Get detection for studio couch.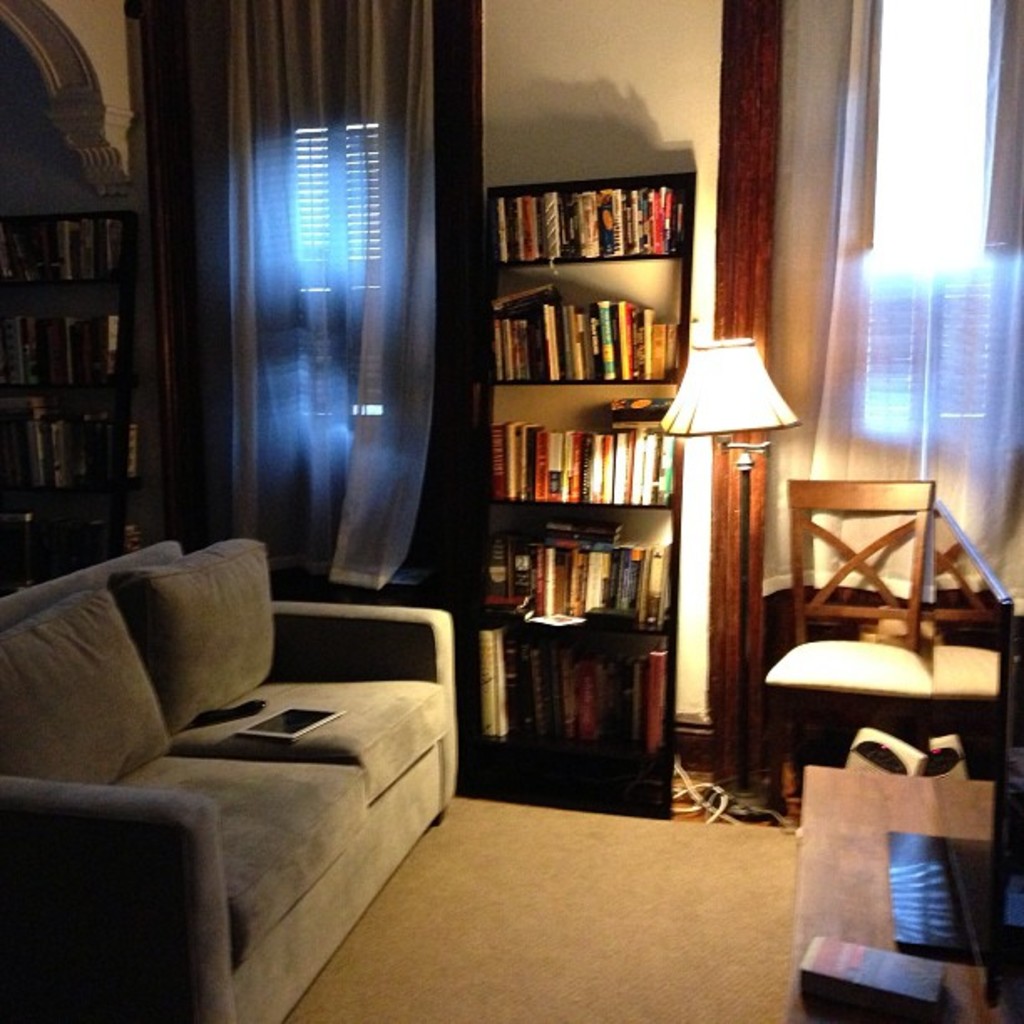
Detection: BBox(0, 520, 463, 1022).
